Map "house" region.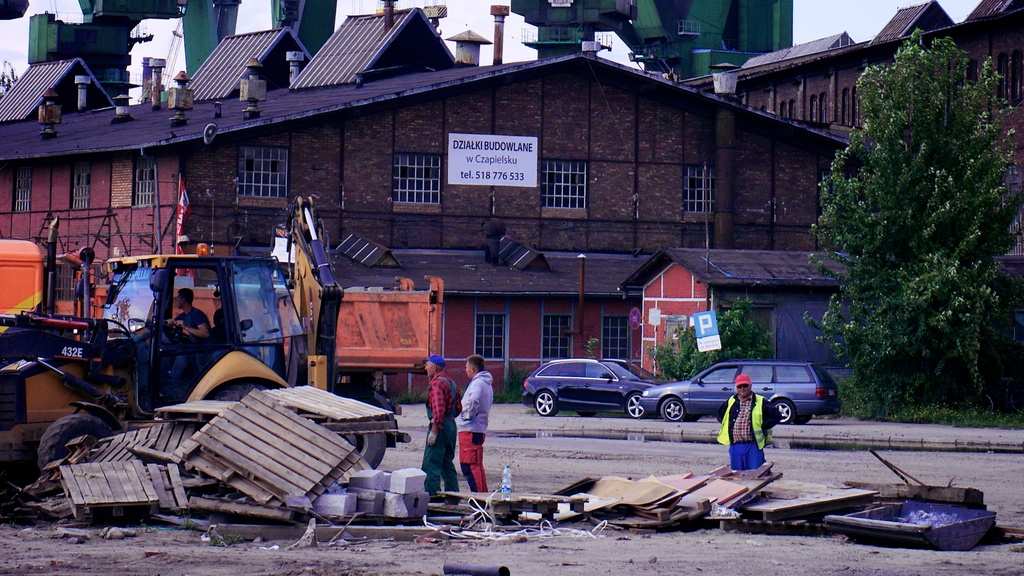
Mapped to crop(690, 0, 1023, 154).
